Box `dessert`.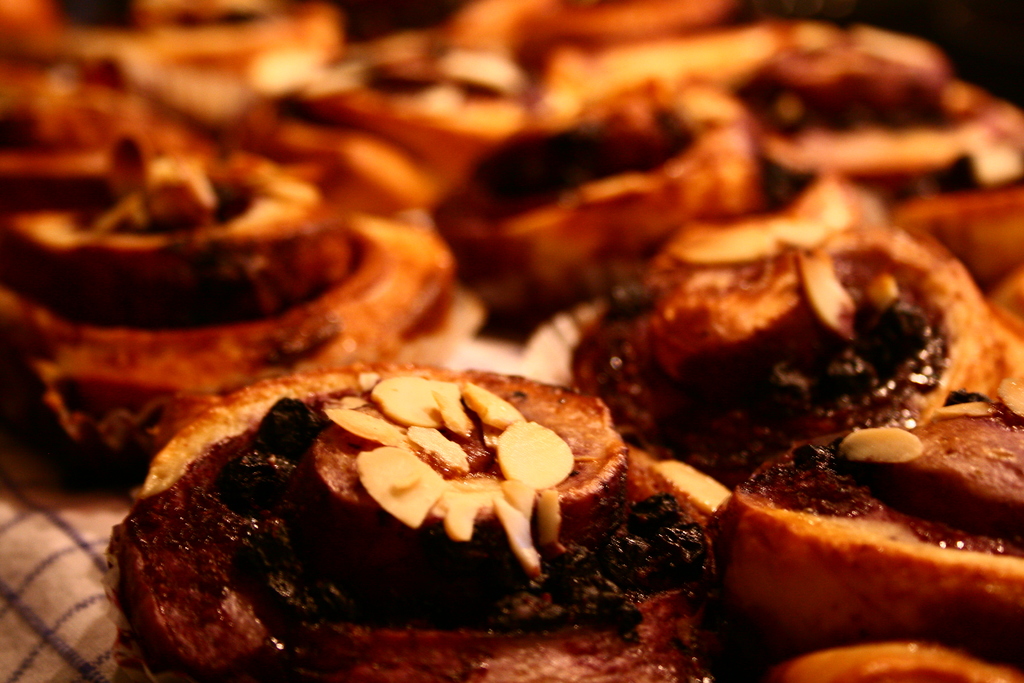
detection(446, 72, 780, 341).
